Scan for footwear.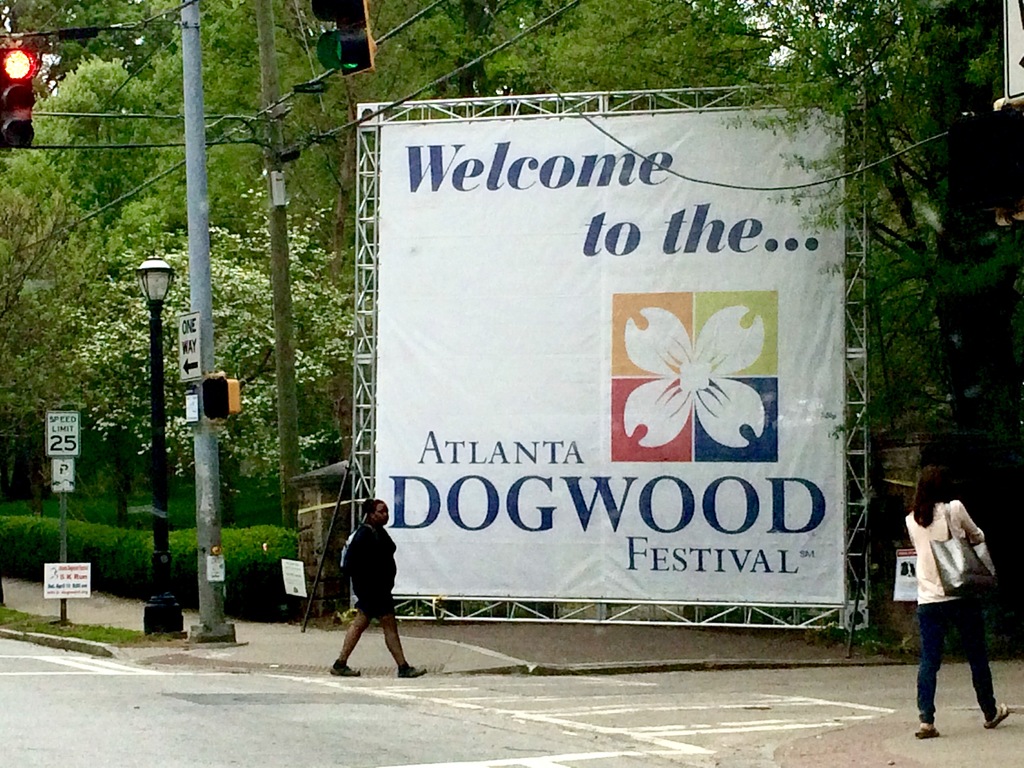
Scan result: 398/662/430/677.
